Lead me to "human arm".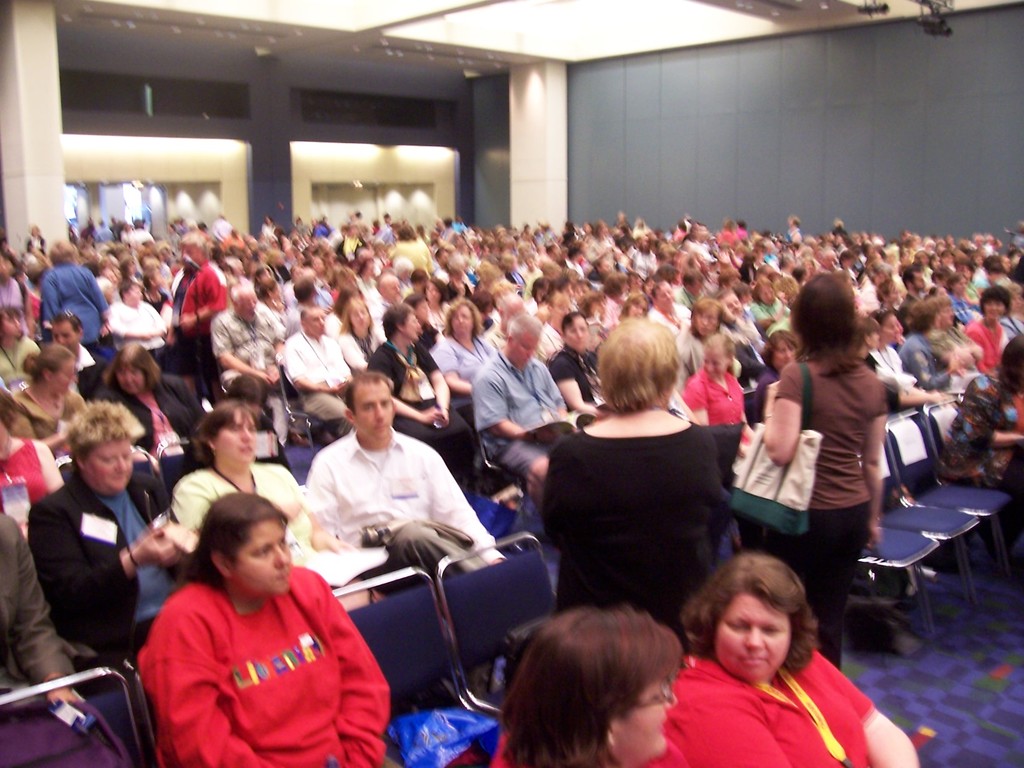
Lead to l=970, t=363, r=986, b=372.
